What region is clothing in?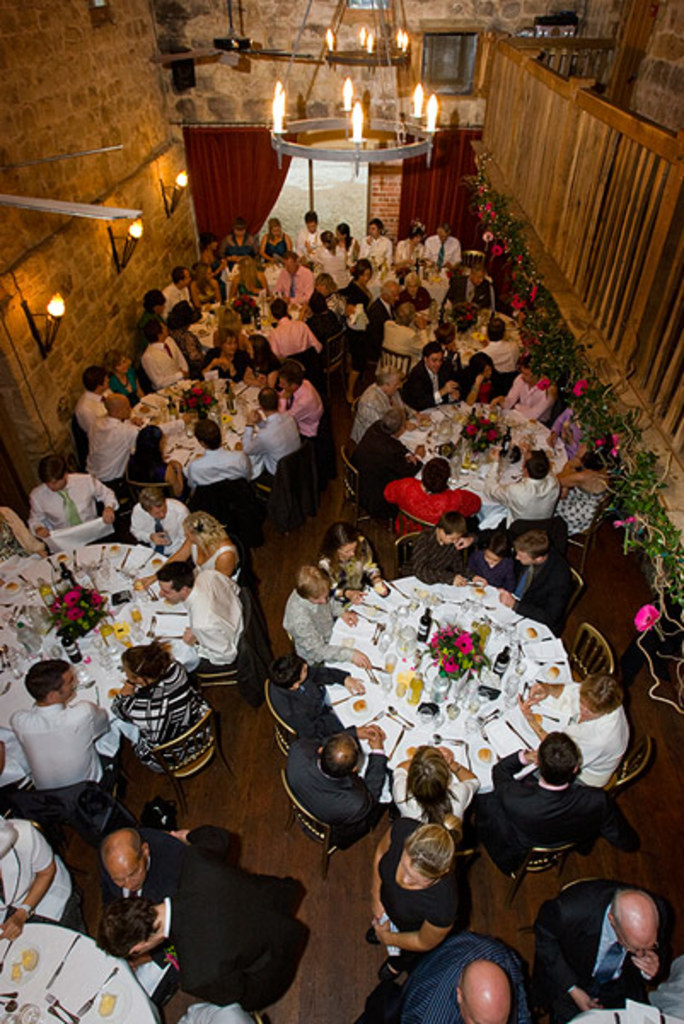
bbox(102, 828, 212, 898).
